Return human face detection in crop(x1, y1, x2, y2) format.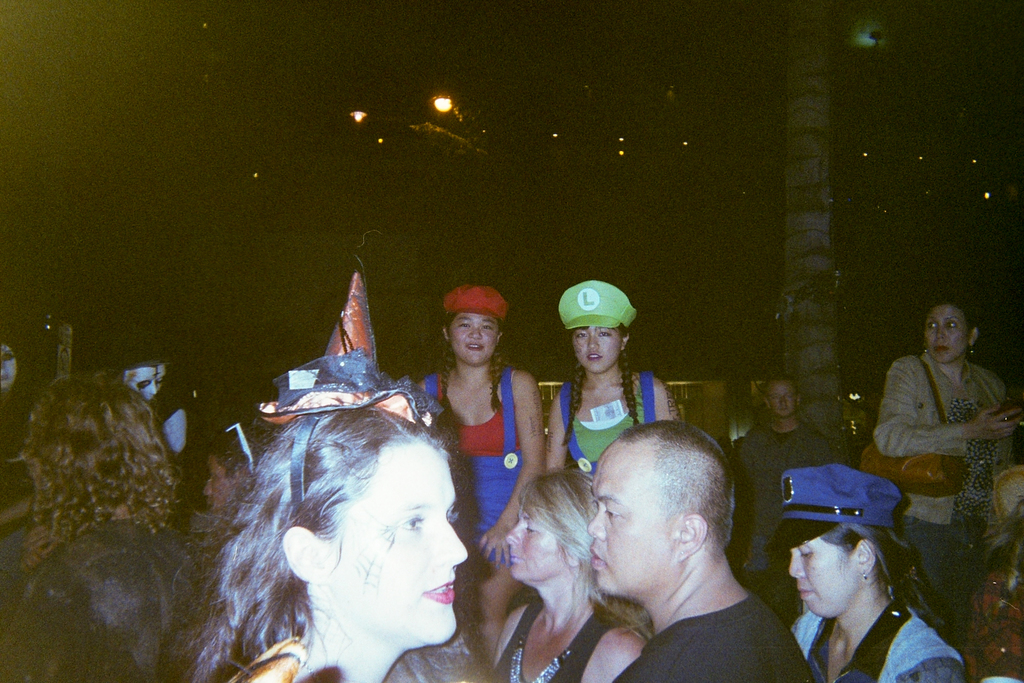
crop(764, 386, 794, 416).
